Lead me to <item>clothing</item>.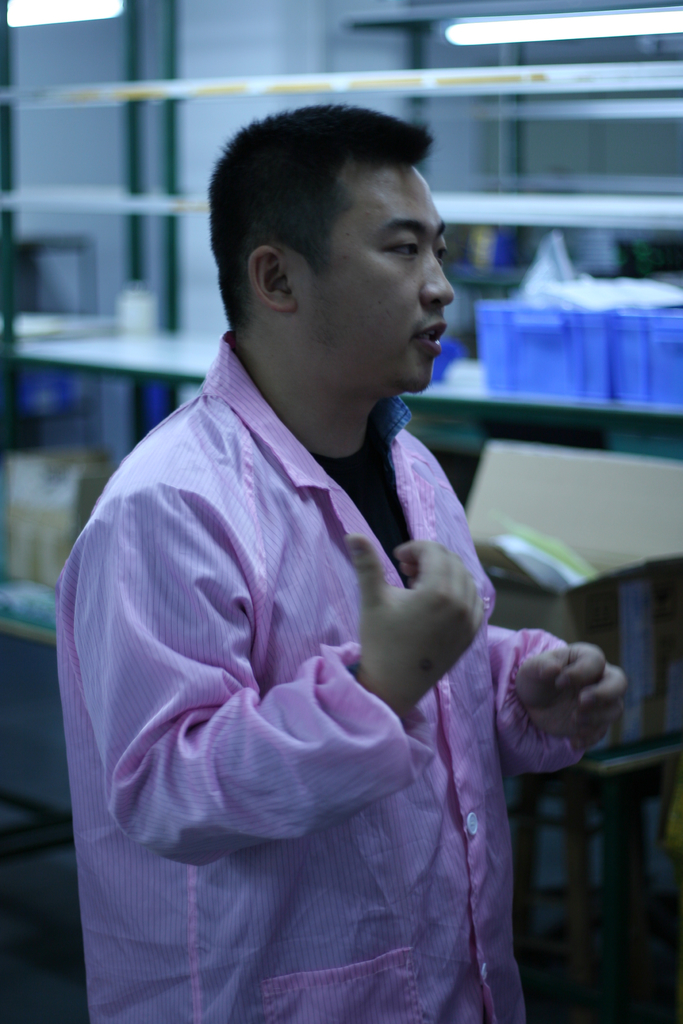
Lead to left=57, top=328, right=578, bottom=1023.
